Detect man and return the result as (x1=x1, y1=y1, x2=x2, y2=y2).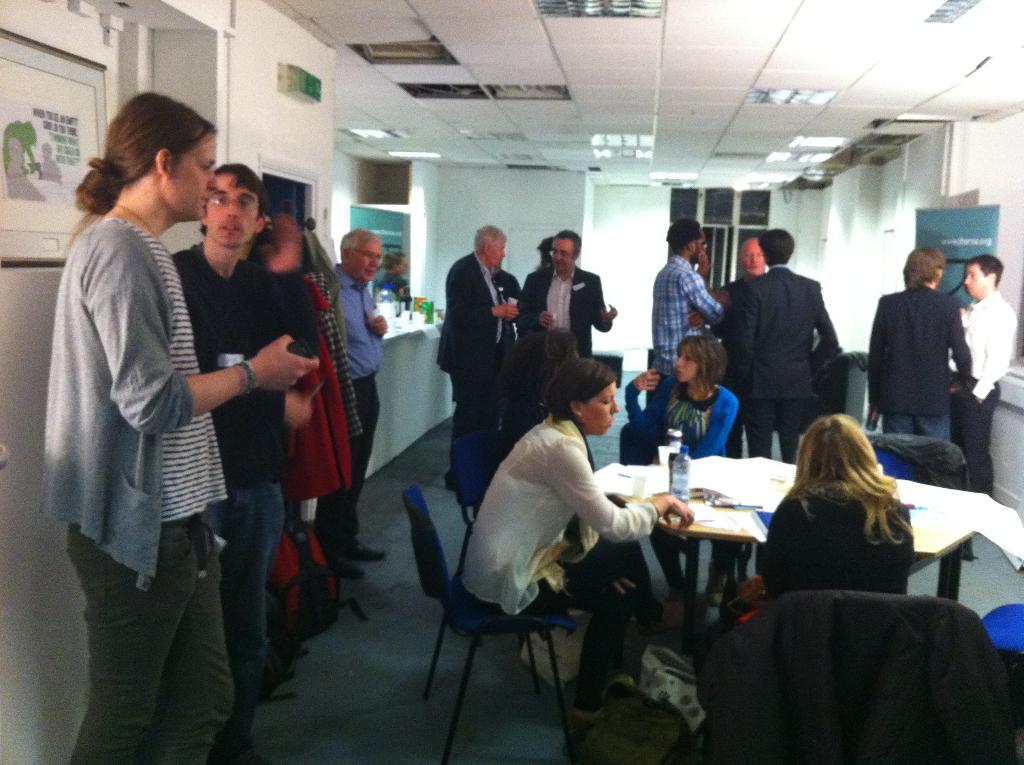
(x1=650, y1=219, x2=730, y2=396).
